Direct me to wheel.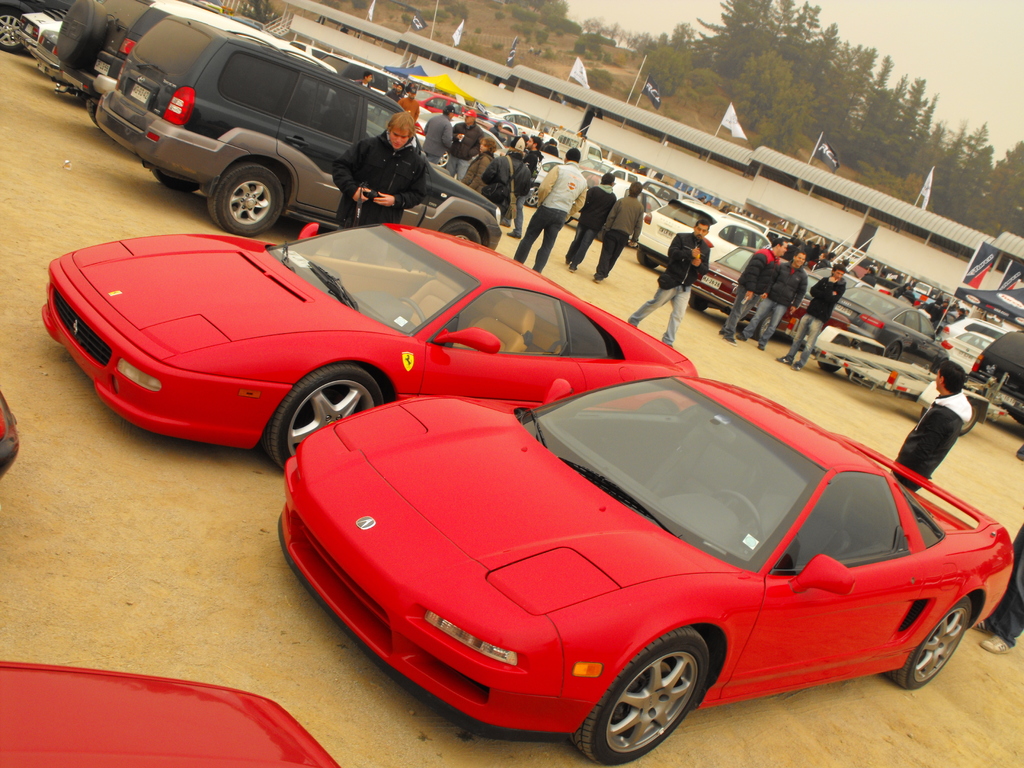
Direction: crop(711, 490, 763, 543).
